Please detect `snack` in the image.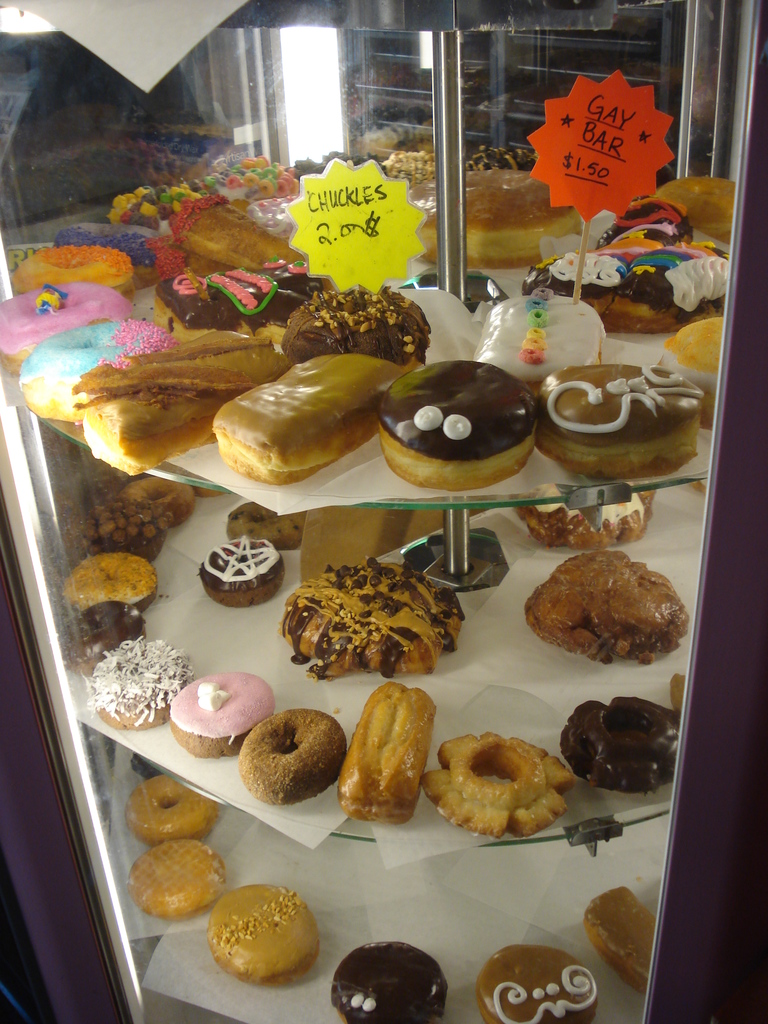
crop(525, 243, 728, 330).
